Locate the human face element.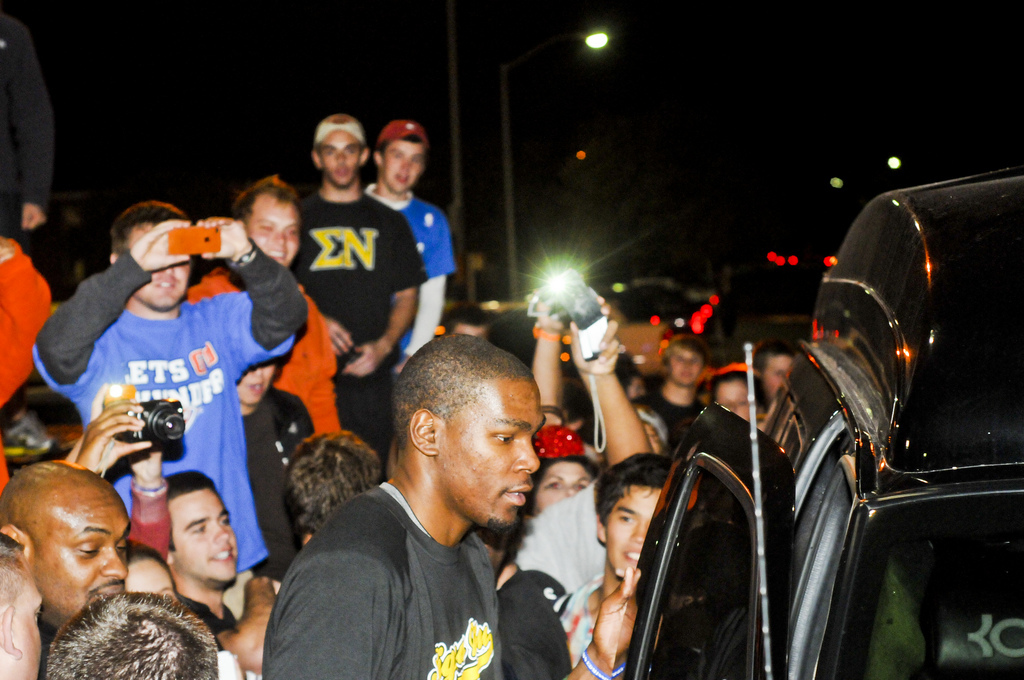
Element bbox: 716,382,752,423.
